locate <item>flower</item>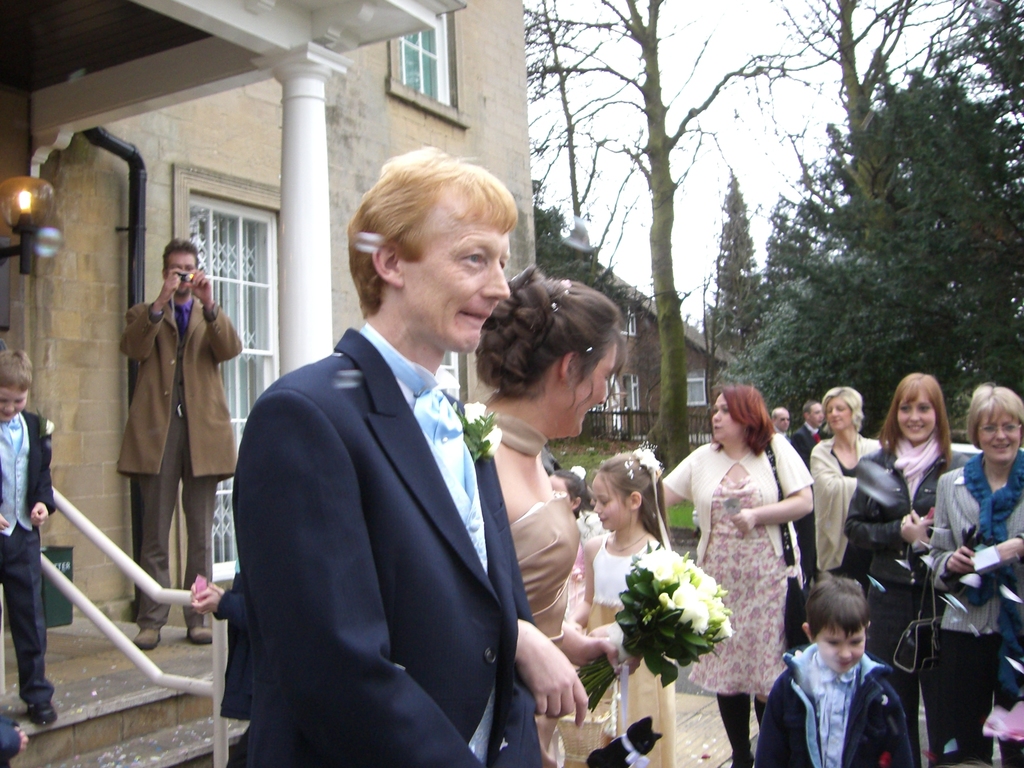
x1=568, y1=465, x2=587, y2=479
